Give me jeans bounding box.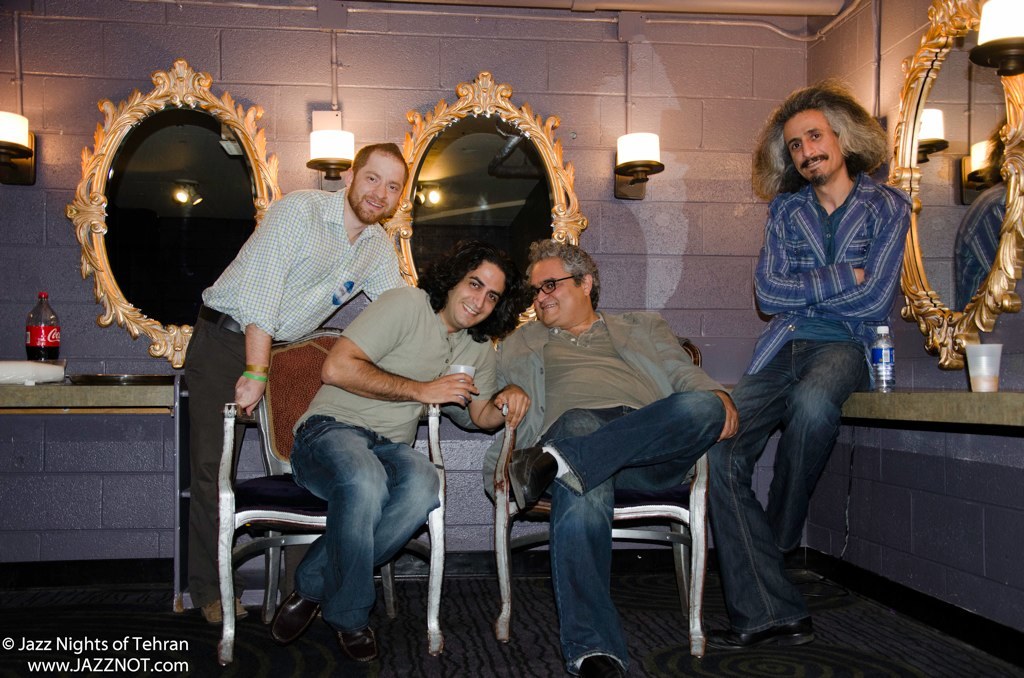
pyautogui.locateOnScreen(546, 385, 722, 658).
